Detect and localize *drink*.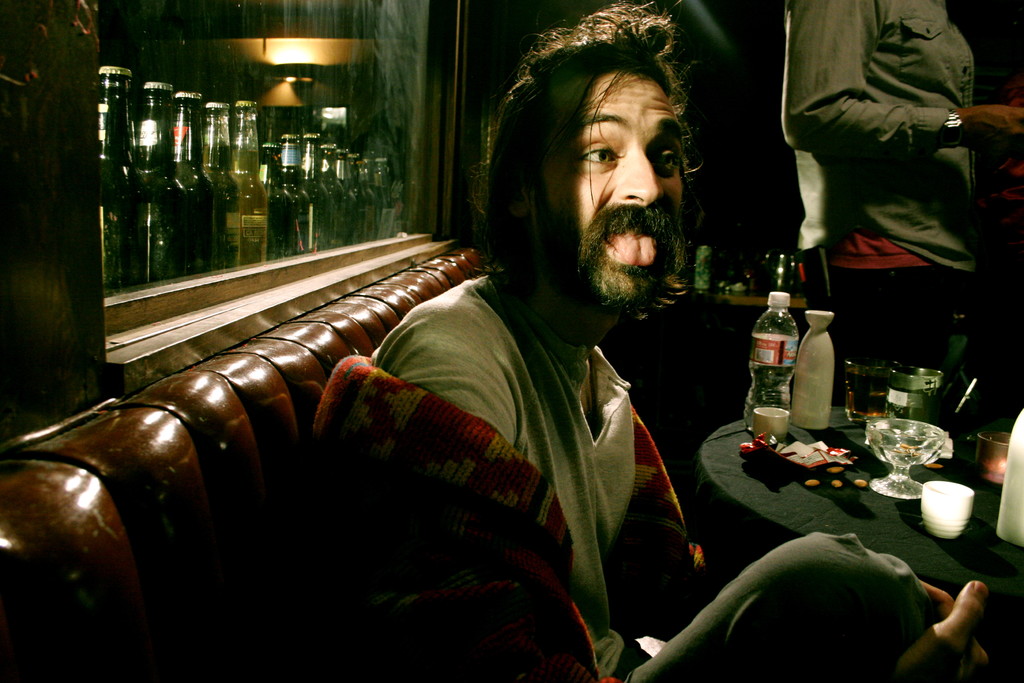
Localized at rect(234, 105, 272, 268).
